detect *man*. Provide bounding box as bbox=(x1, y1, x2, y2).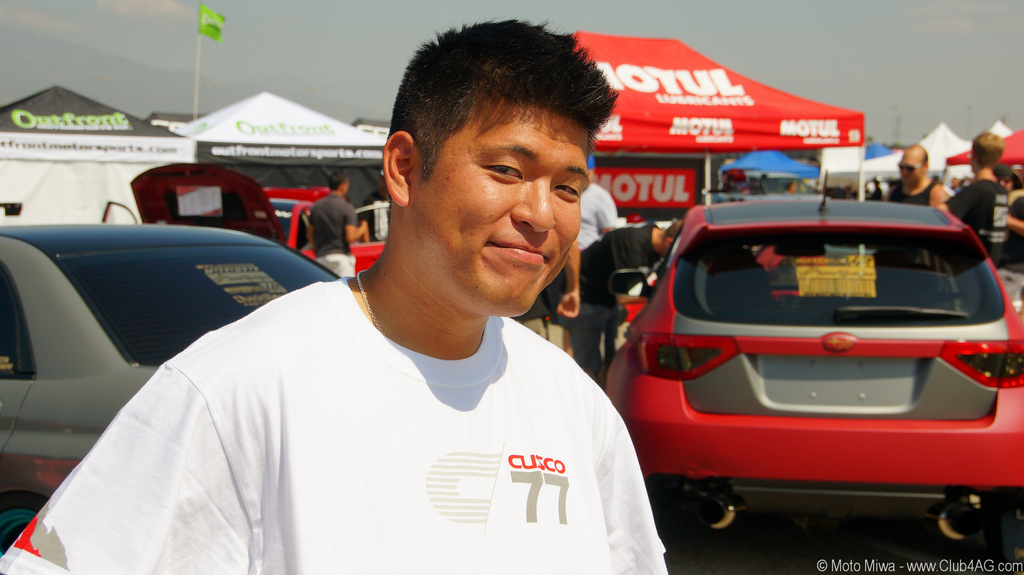
bbox=(305, 169, 367, 274).
